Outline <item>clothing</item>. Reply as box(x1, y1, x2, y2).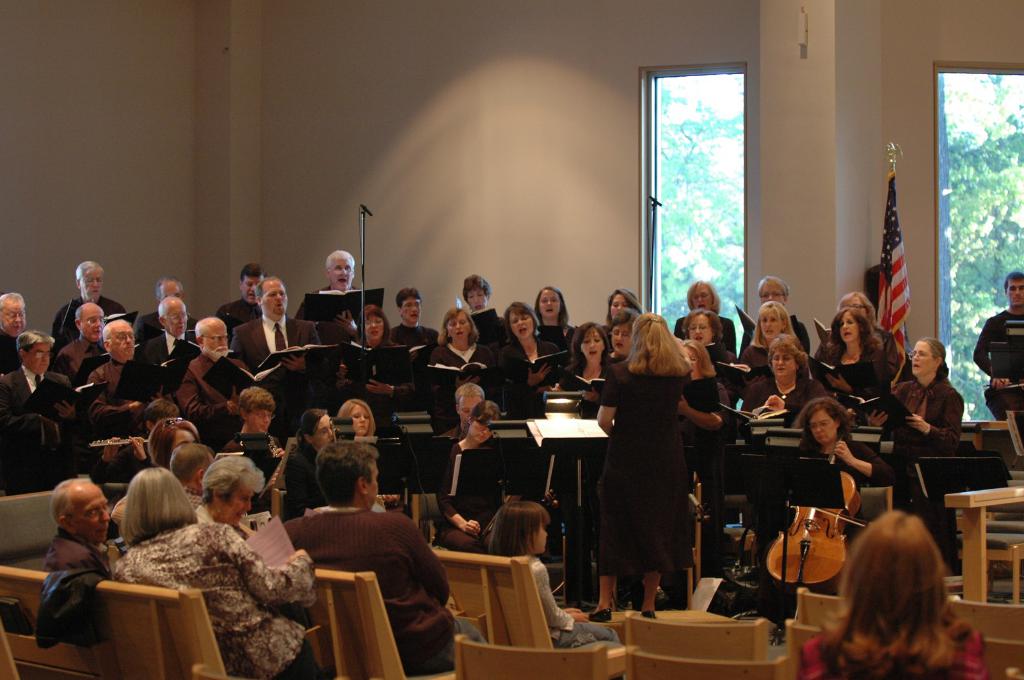
box(552, 358, 625, 420).
